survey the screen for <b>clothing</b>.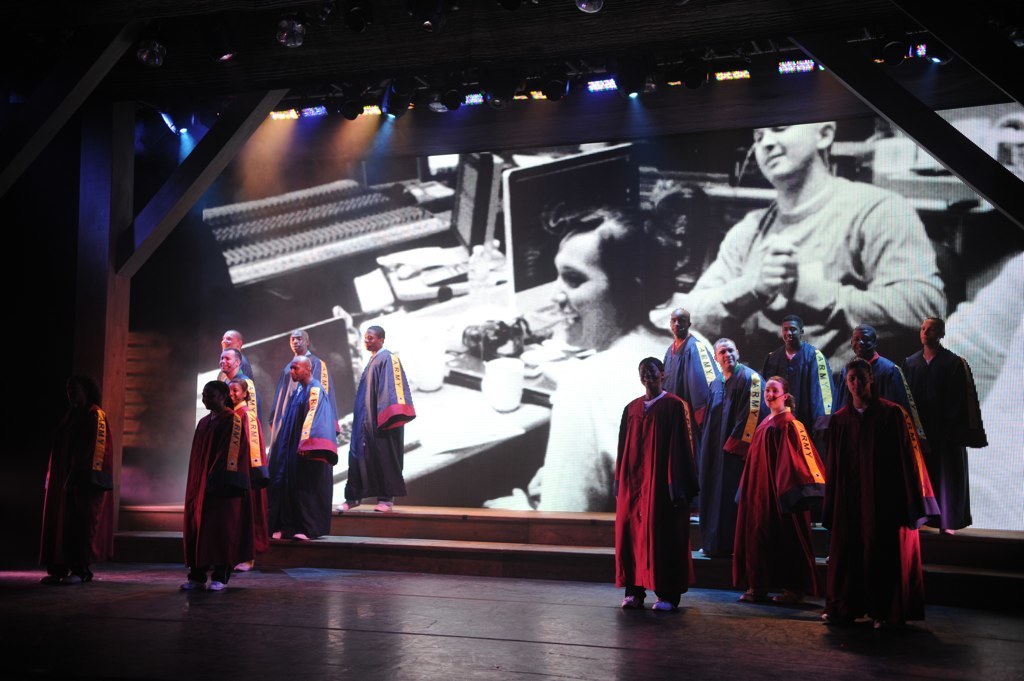
Survey found: <box>530,329,674,505</box>.
